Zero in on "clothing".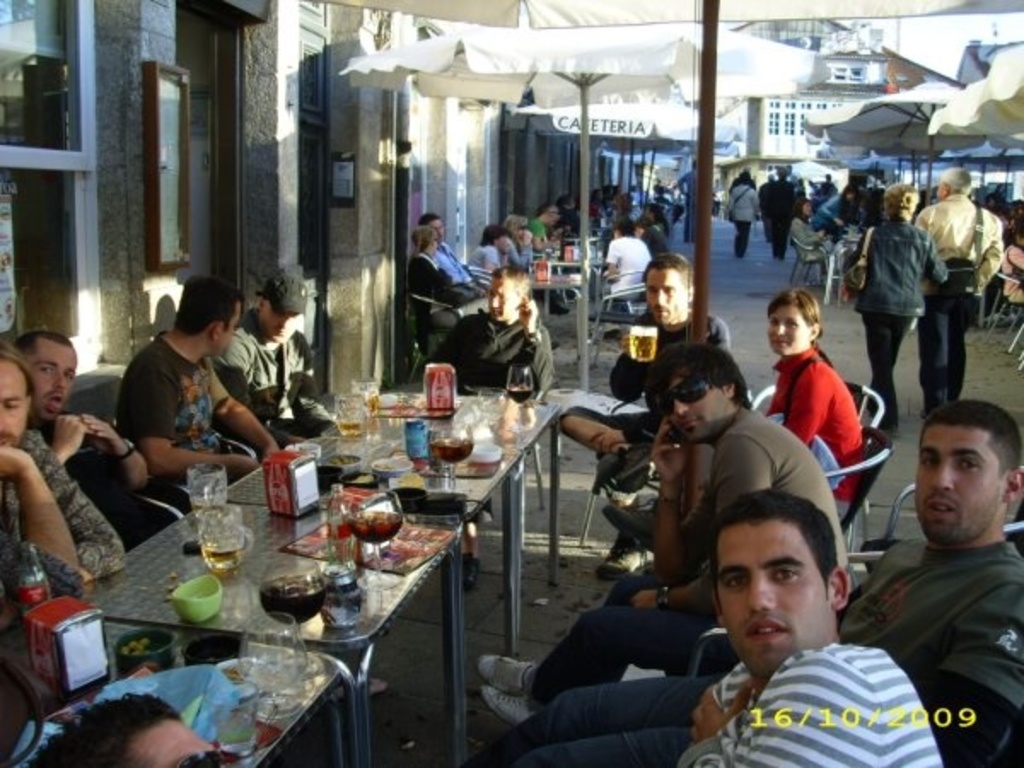
Zeroed in: l=795, t=212, r=833, b=263.
